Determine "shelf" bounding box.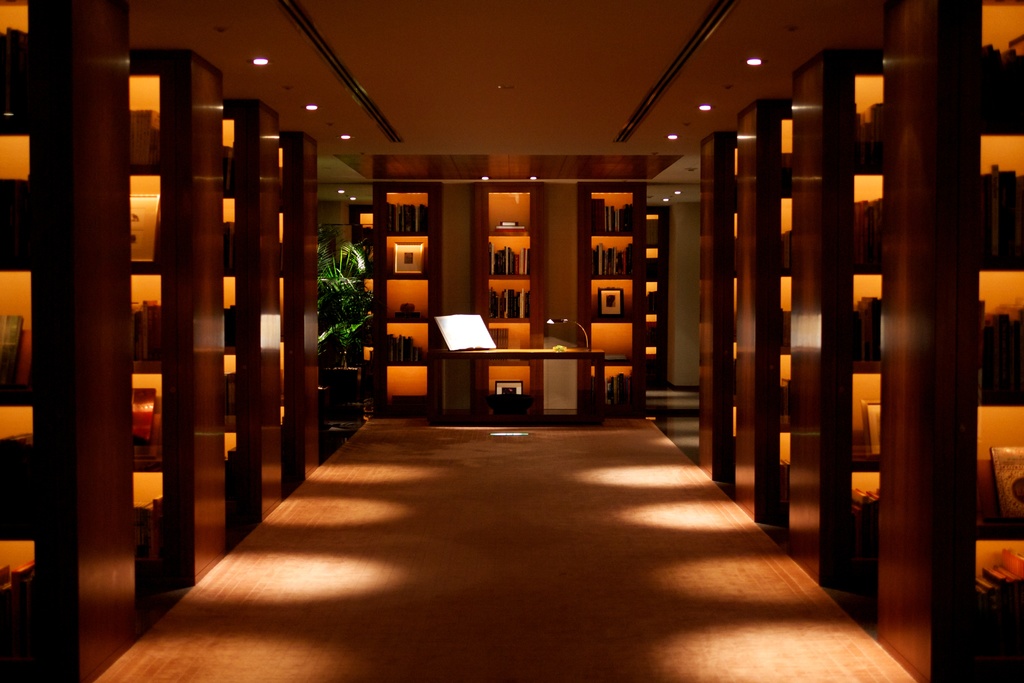
Determined: box=[0, 272, 33, 386].
